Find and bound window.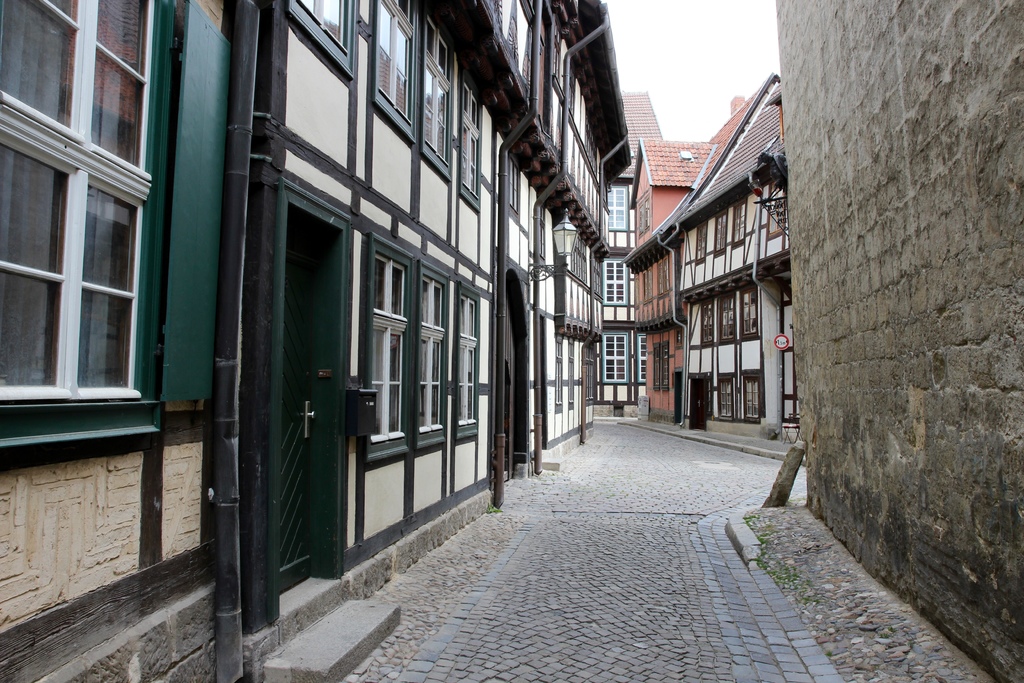
Bound: bbox=(731, 199, 746, 247).
